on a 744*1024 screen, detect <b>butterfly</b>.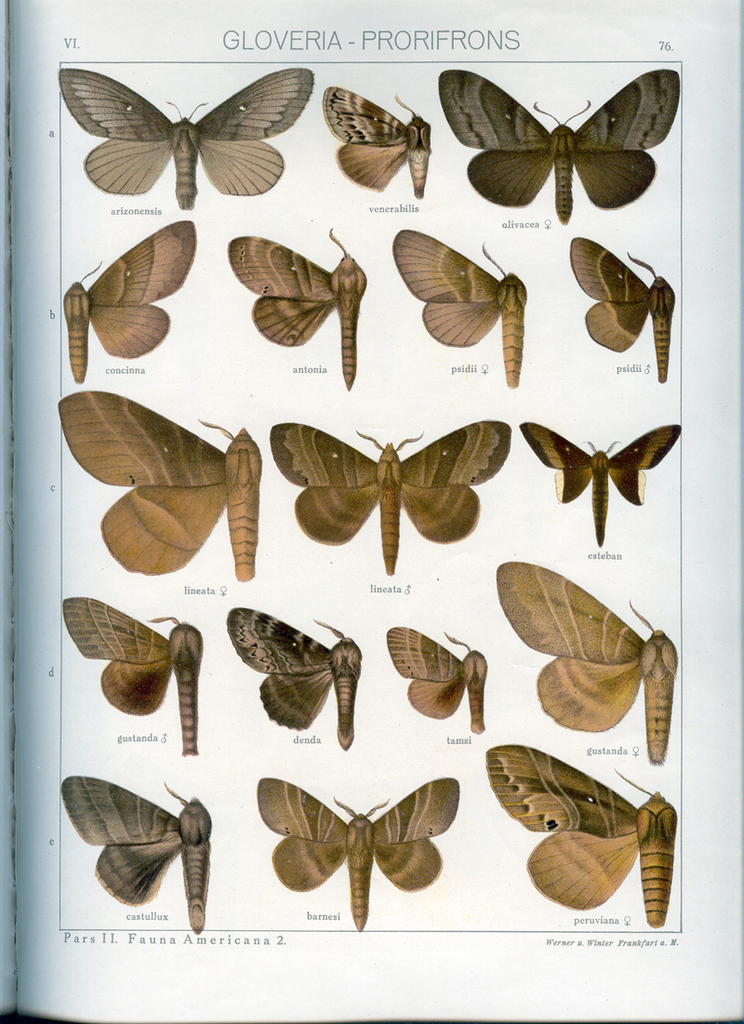
left=259, top=774, right=463, bottom=933.
